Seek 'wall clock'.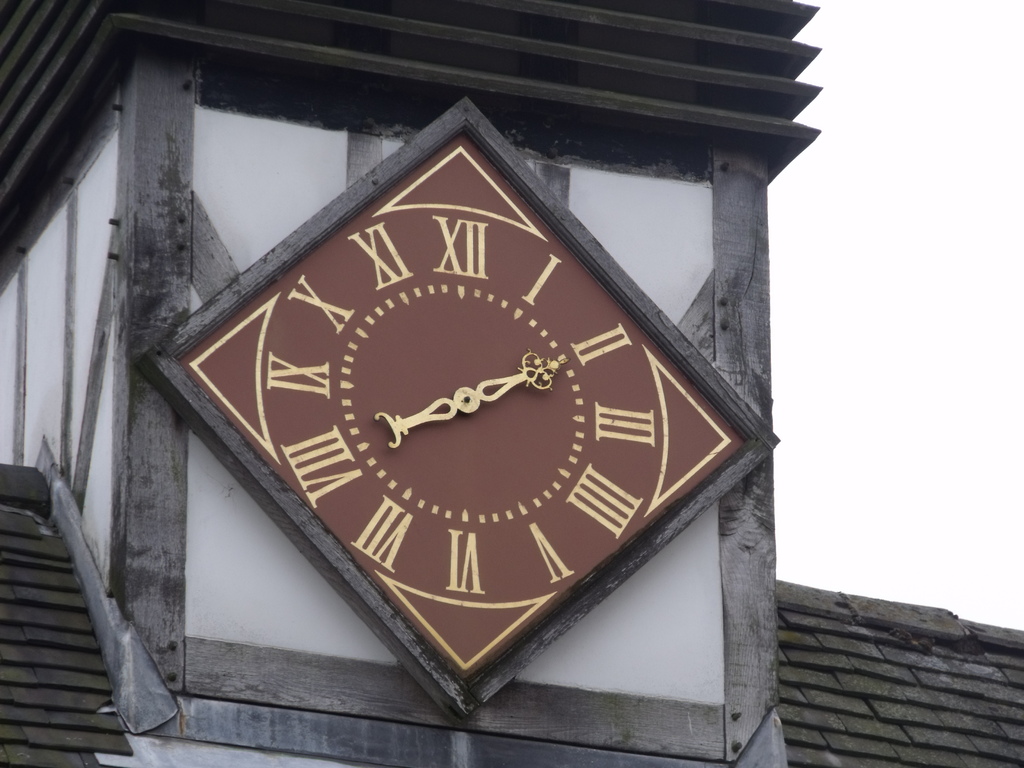
region(135, 97, 780, 734).
